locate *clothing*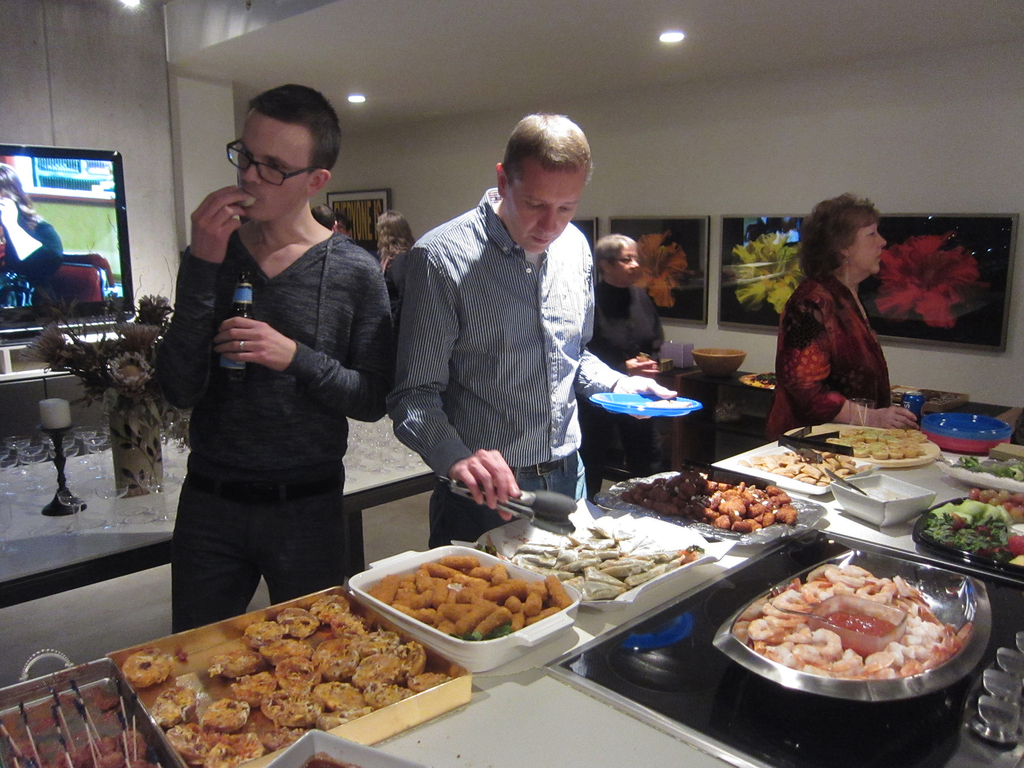
x1=143, y1=161, x2=383, y2=636
